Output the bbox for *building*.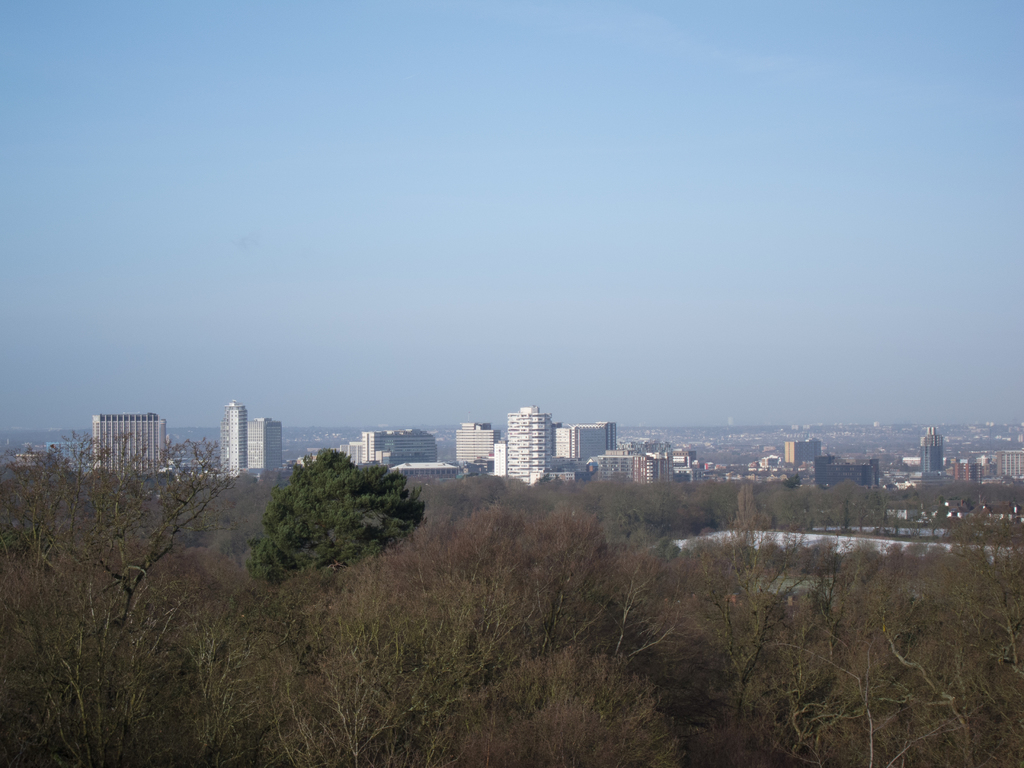
x1=245 y1=416 x2=283 y2=479.
